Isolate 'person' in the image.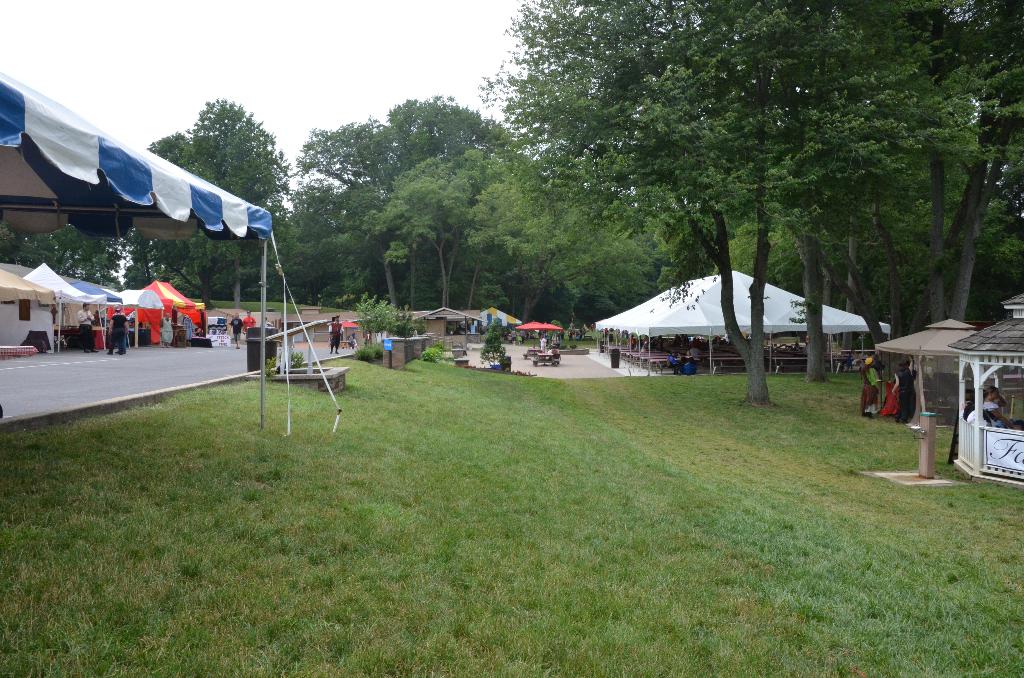
Isolated region: select_region(882, 371, 913, 411).
